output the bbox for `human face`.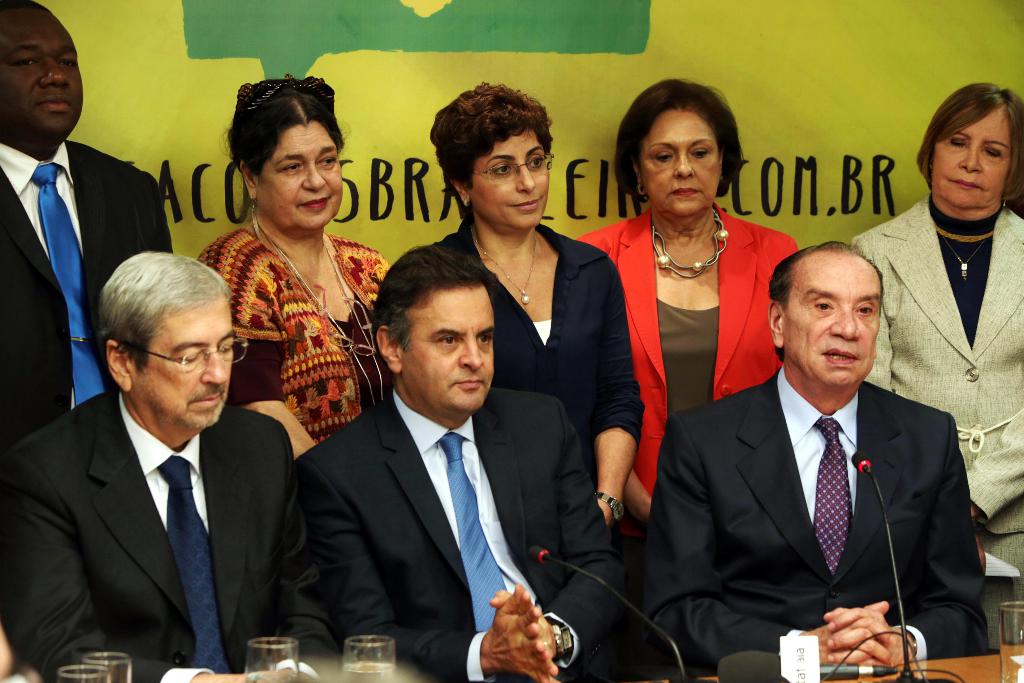
box=[267, 114, 347, 229].
